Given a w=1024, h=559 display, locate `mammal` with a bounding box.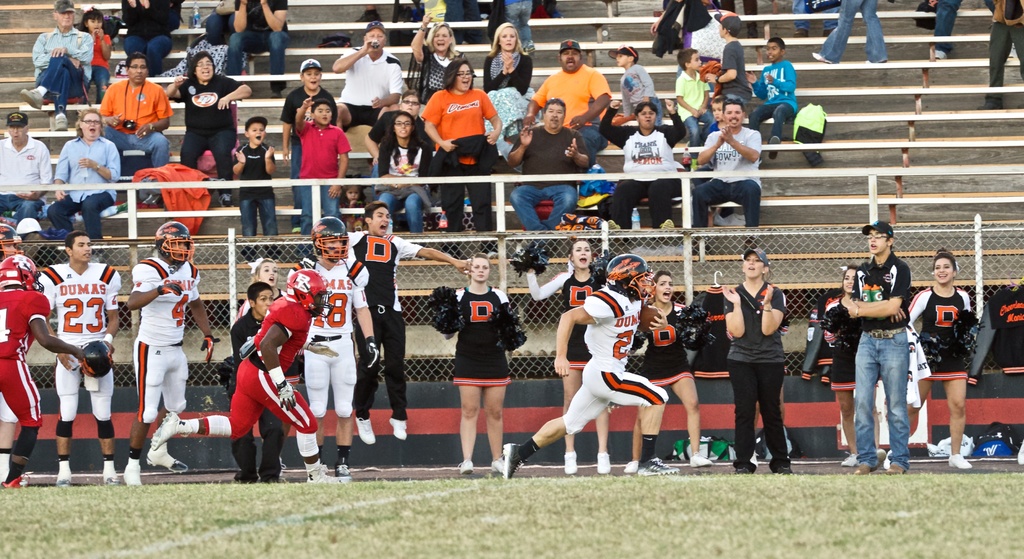
Located: box(705, 13, 755, 101).
